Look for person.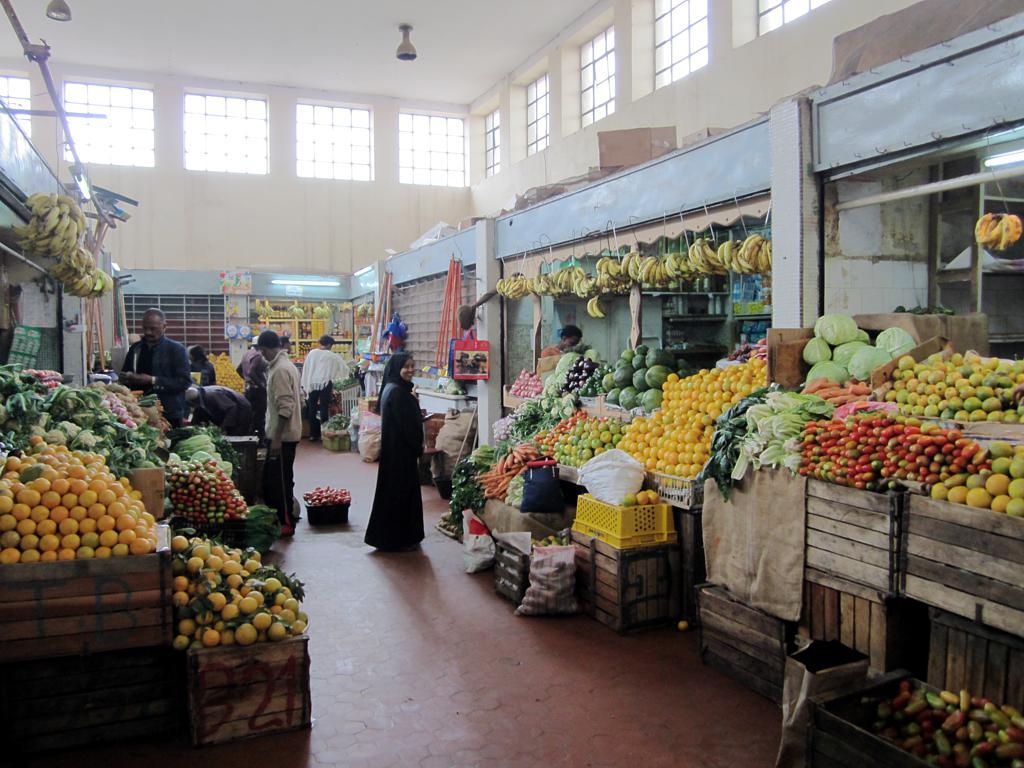
Found: detection(114, 311, 188, 437).
